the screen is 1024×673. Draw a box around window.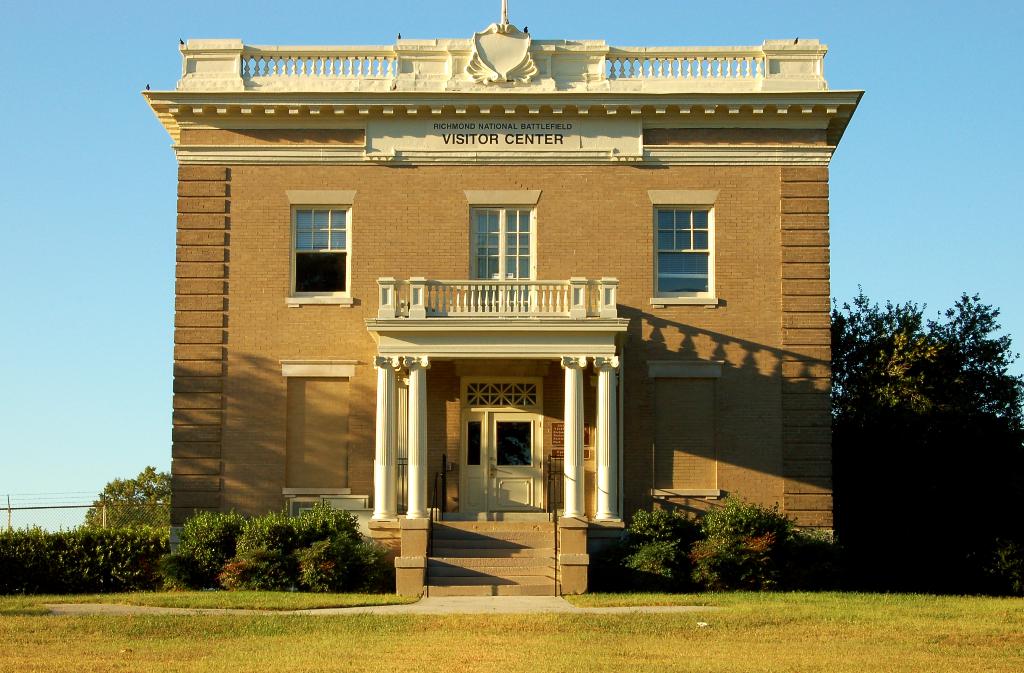
bbox=(466, 420, 482, 467).
